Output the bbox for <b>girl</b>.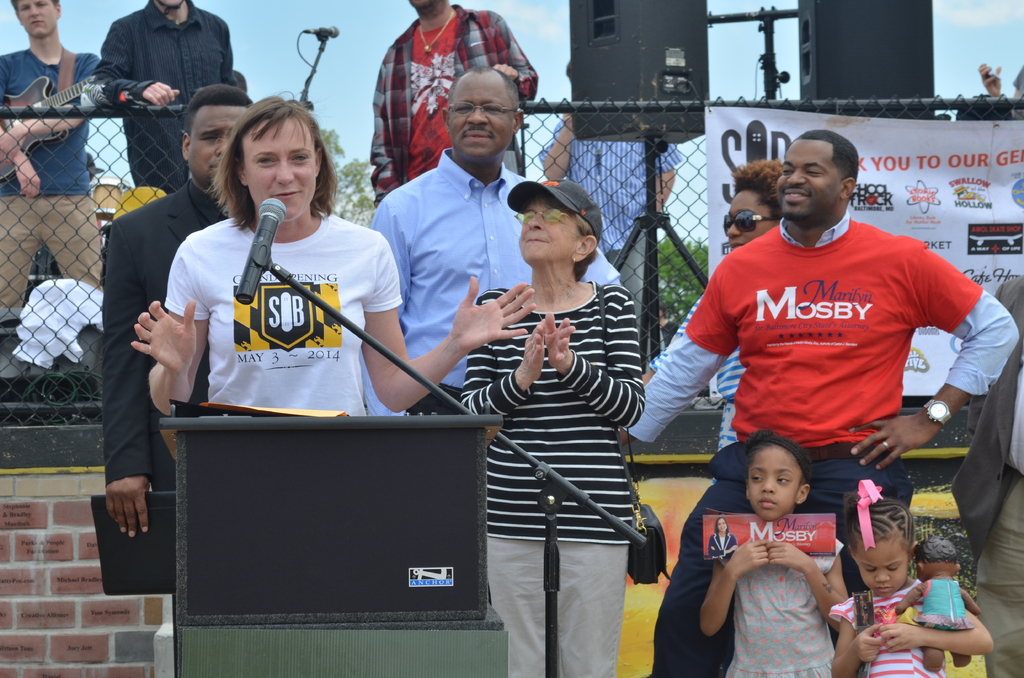
<box>700,430,850,677</box>.
